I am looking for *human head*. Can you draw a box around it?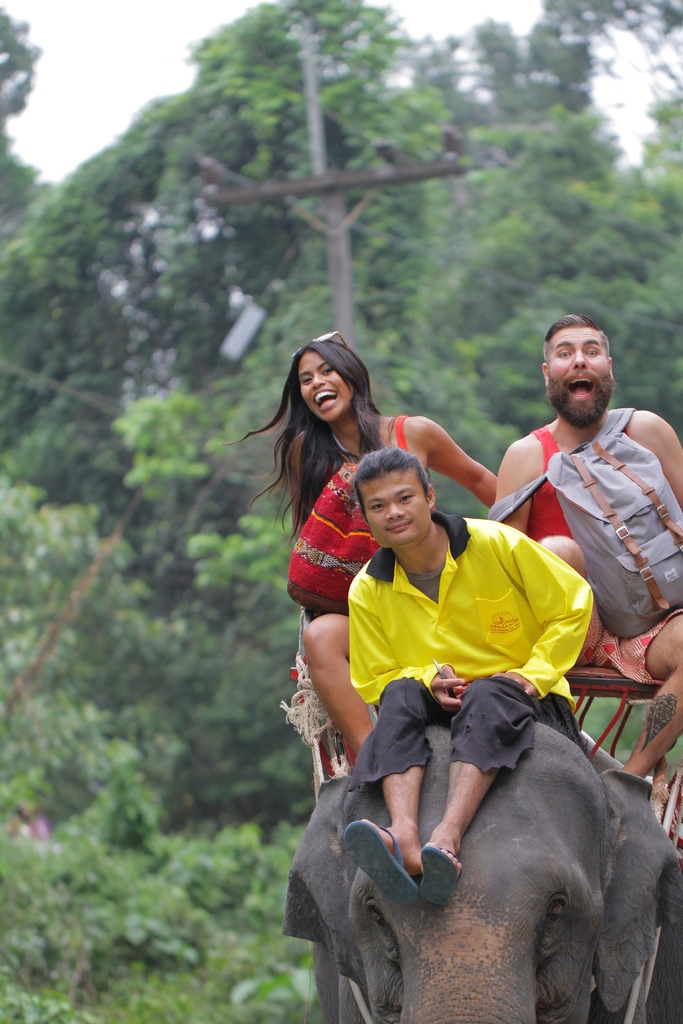
Sure, the bounding box is crop(537, 312, 618, 435).
